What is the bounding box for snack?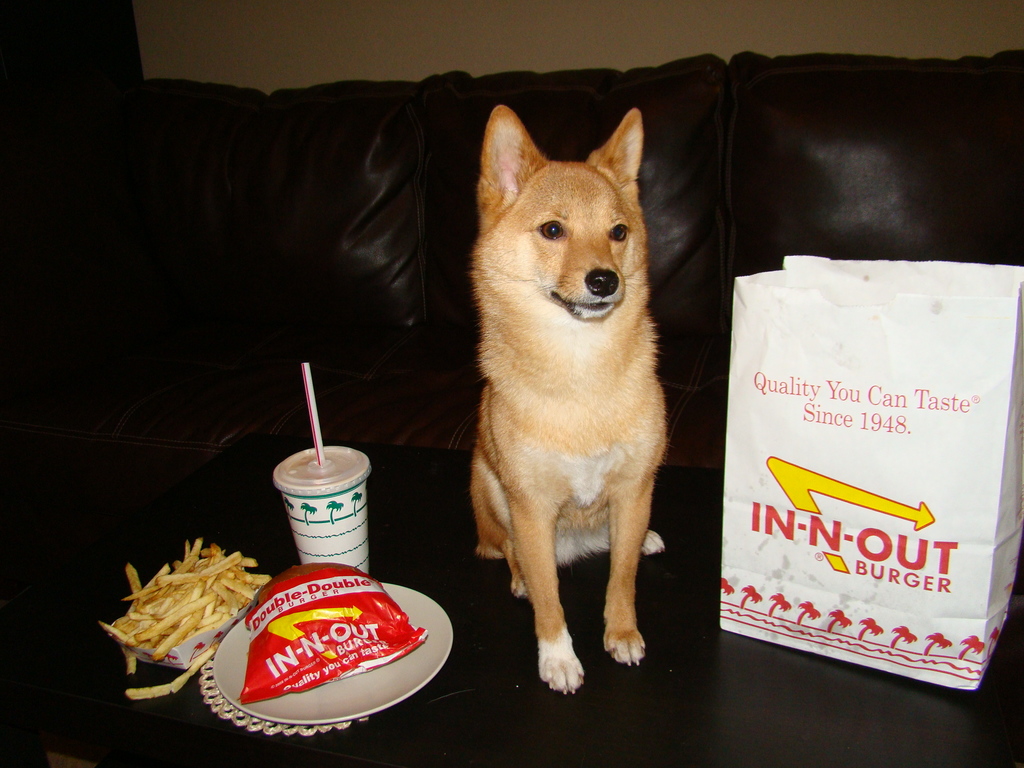
box=[125, 568, 248, 680].
